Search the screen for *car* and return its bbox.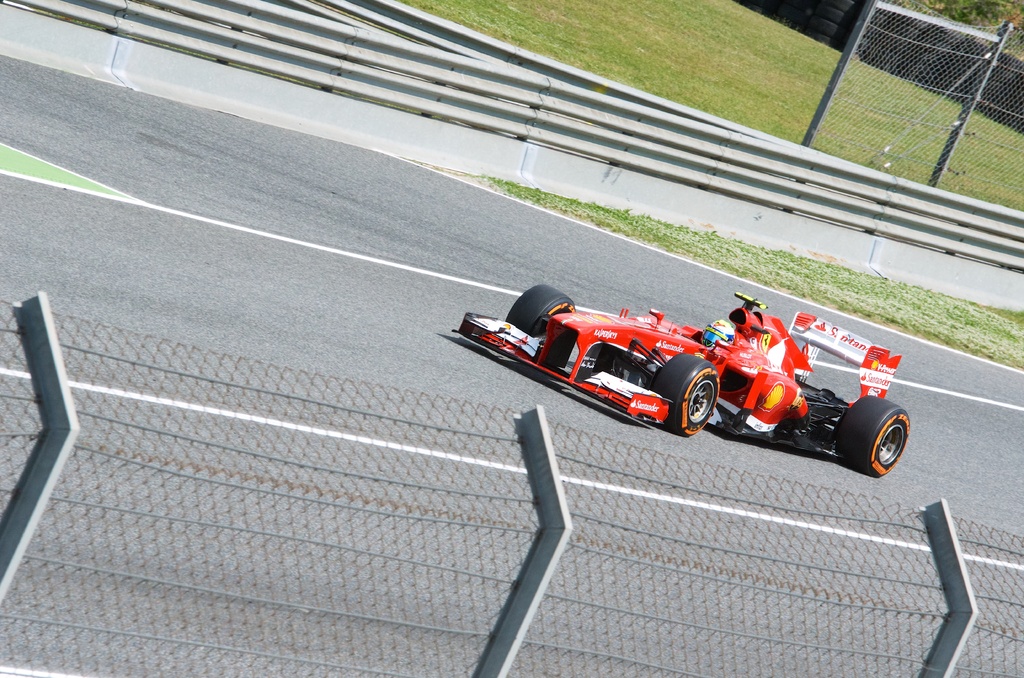
Found: (448, 286, 915, 485).
